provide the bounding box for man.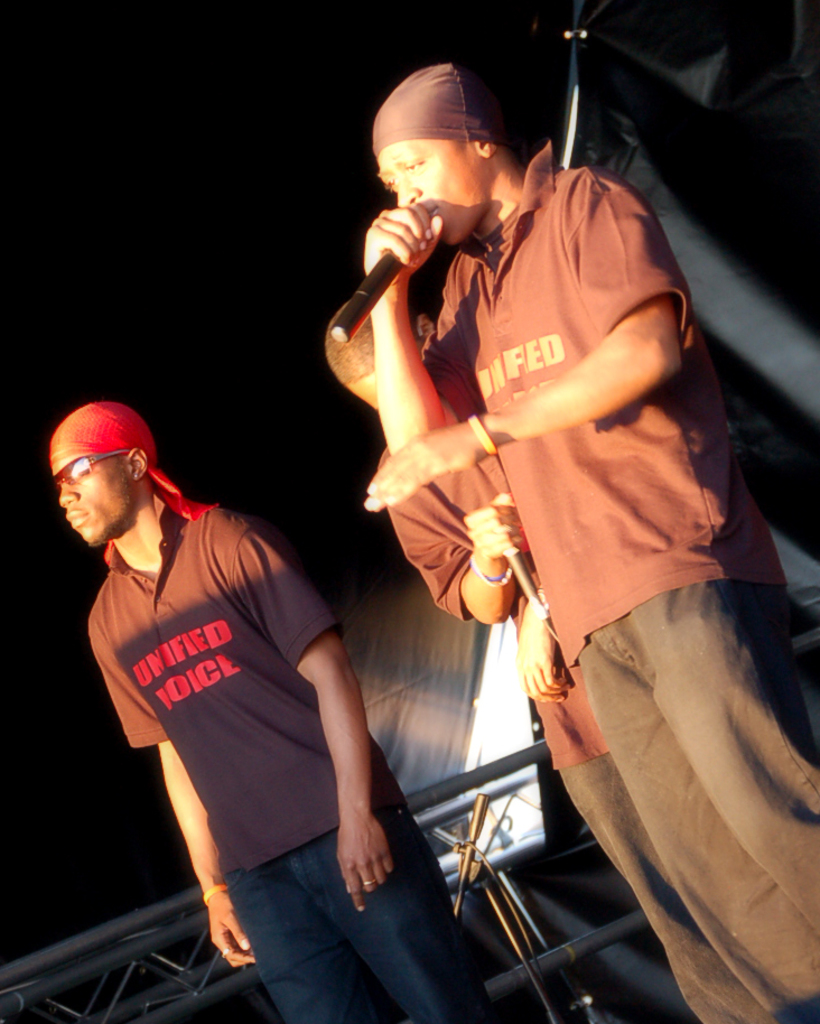
(343,62,819,1023).
